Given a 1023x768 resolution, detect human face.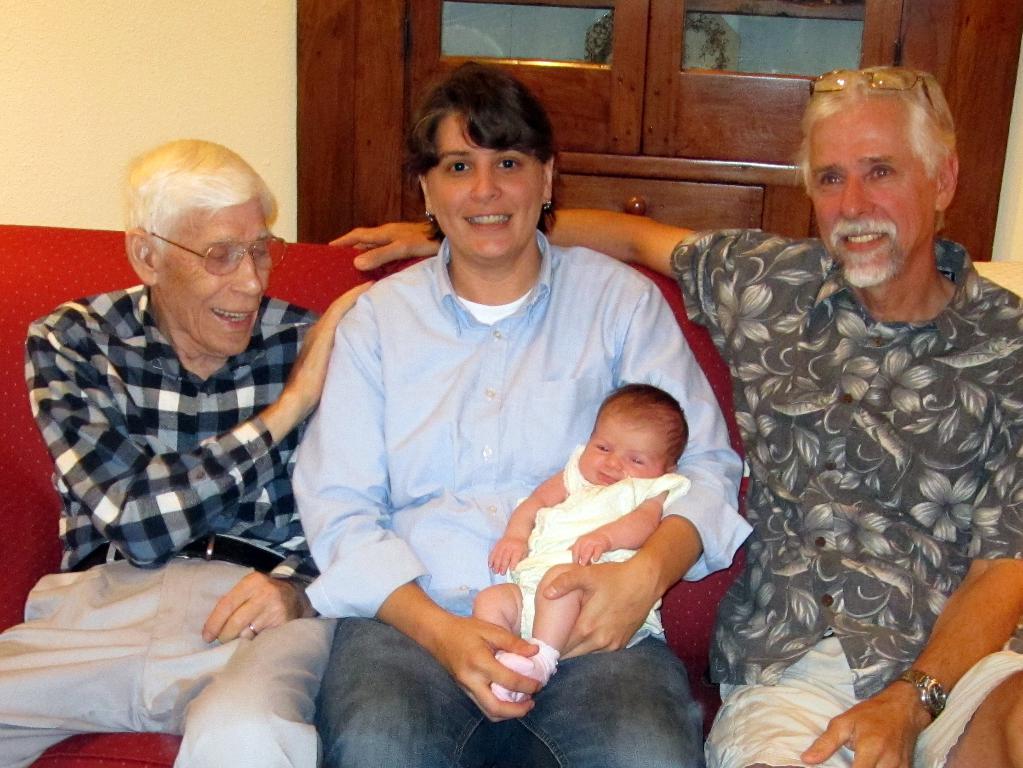
[577,413,668,490].
